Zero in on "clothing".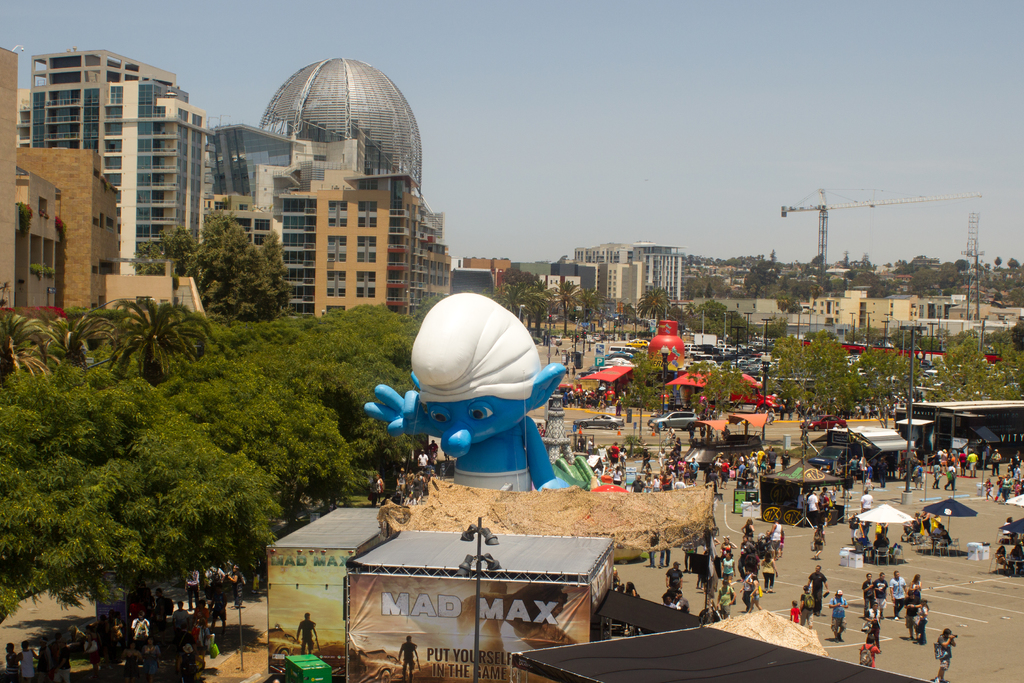
Zeroed in: bbox(915, 514, 928, 534).
